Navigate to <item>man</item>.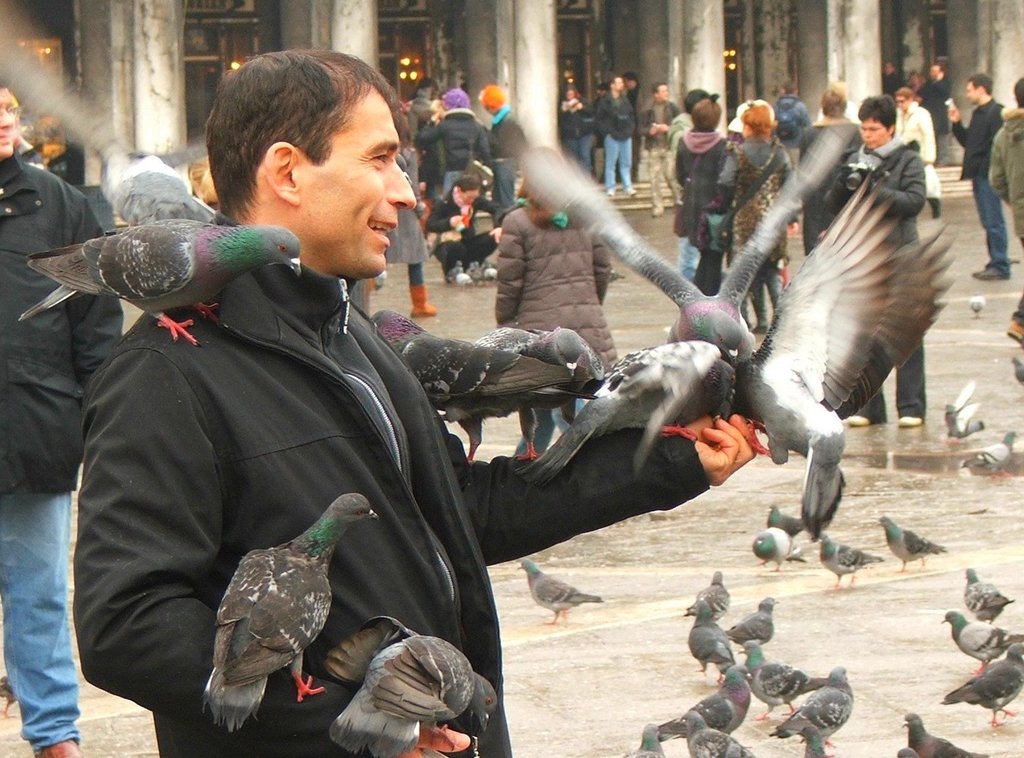
Navigation target: bbox=(0, 82, 123, 757).
